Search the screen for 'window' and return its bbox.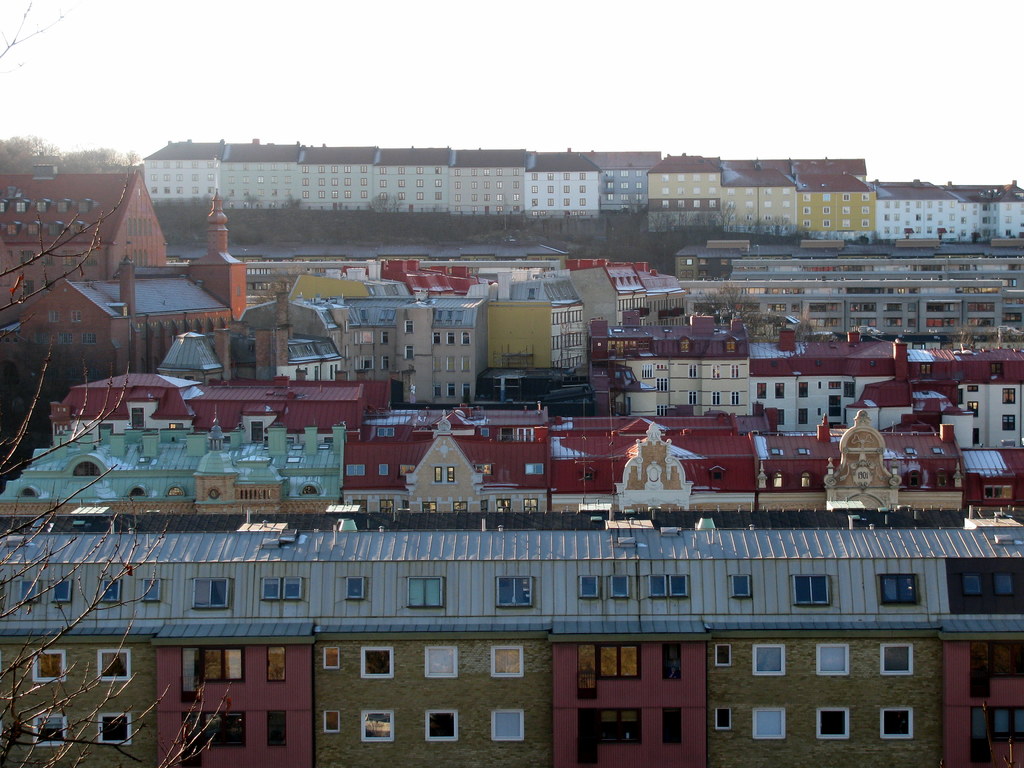
Found: (496,500,511,514).
